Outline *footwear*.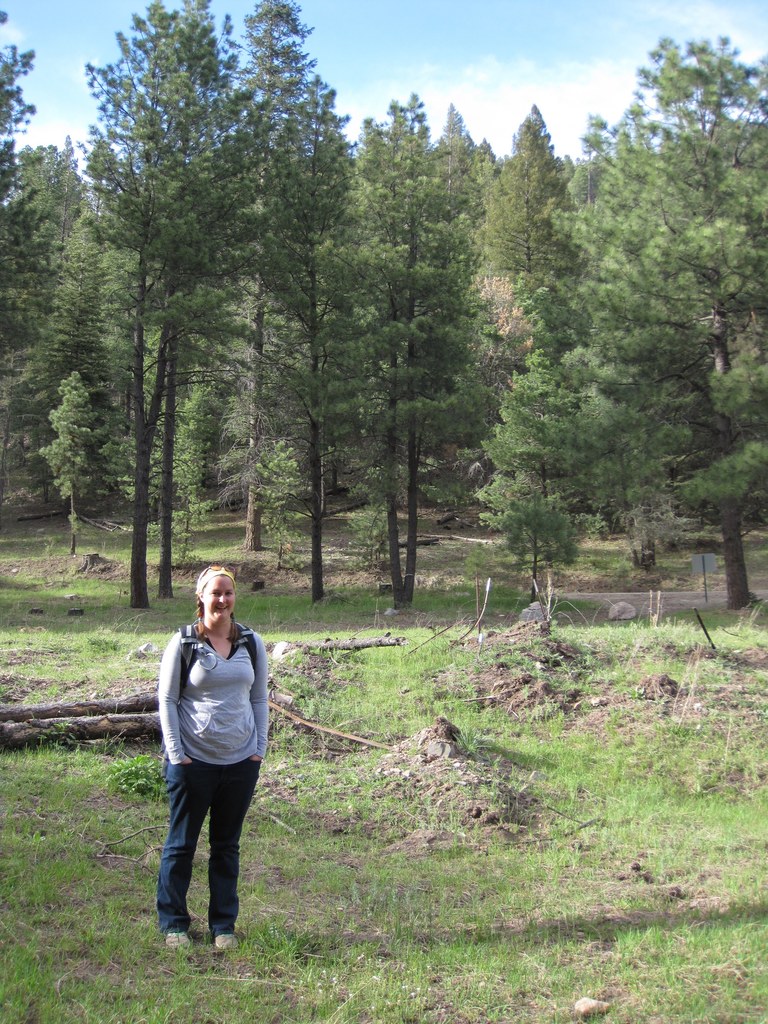
Outline: pyautogui.locateOnScreen(215, 937, 239, 956).
